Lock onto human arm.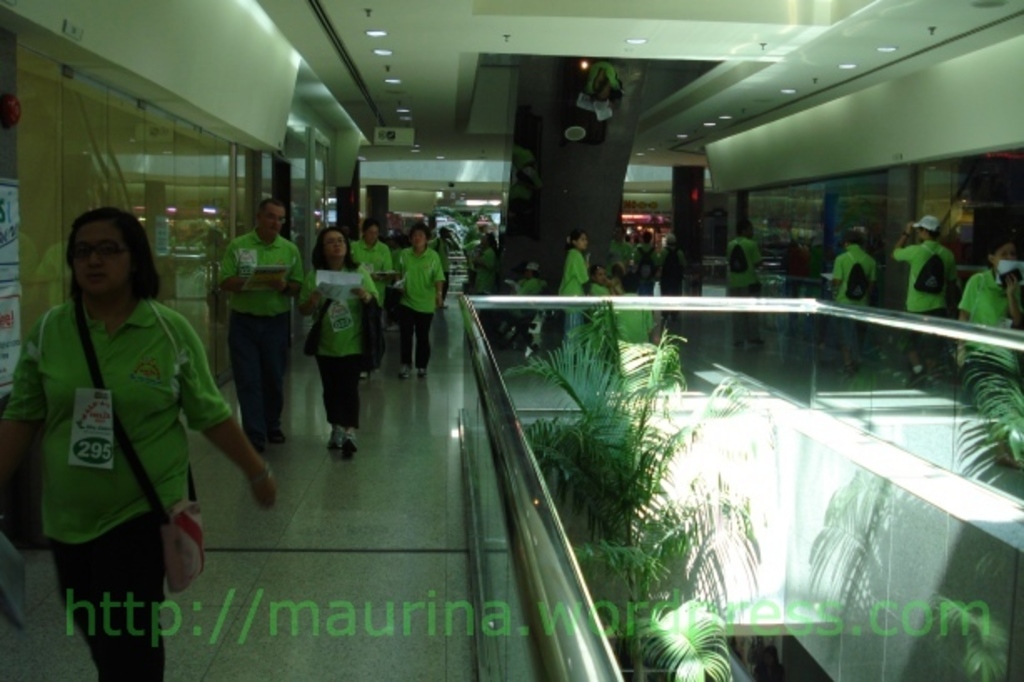
Locked: <box>5,312,48,424</box>.
